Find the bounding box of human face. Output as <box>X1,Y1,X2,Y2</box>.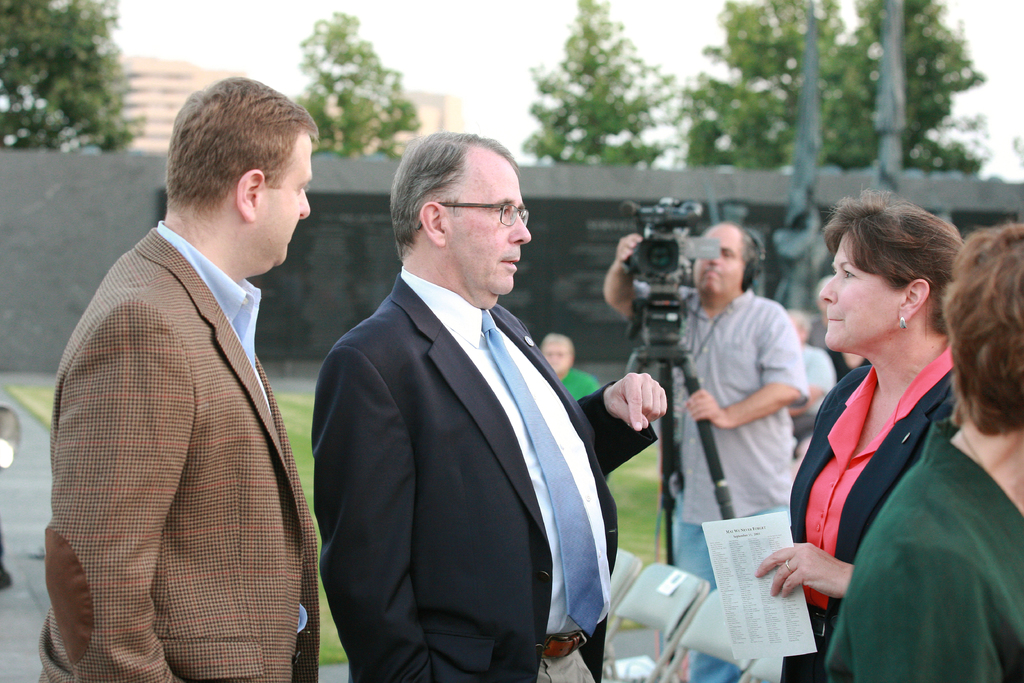
<box>252,132,312,267</box>.
